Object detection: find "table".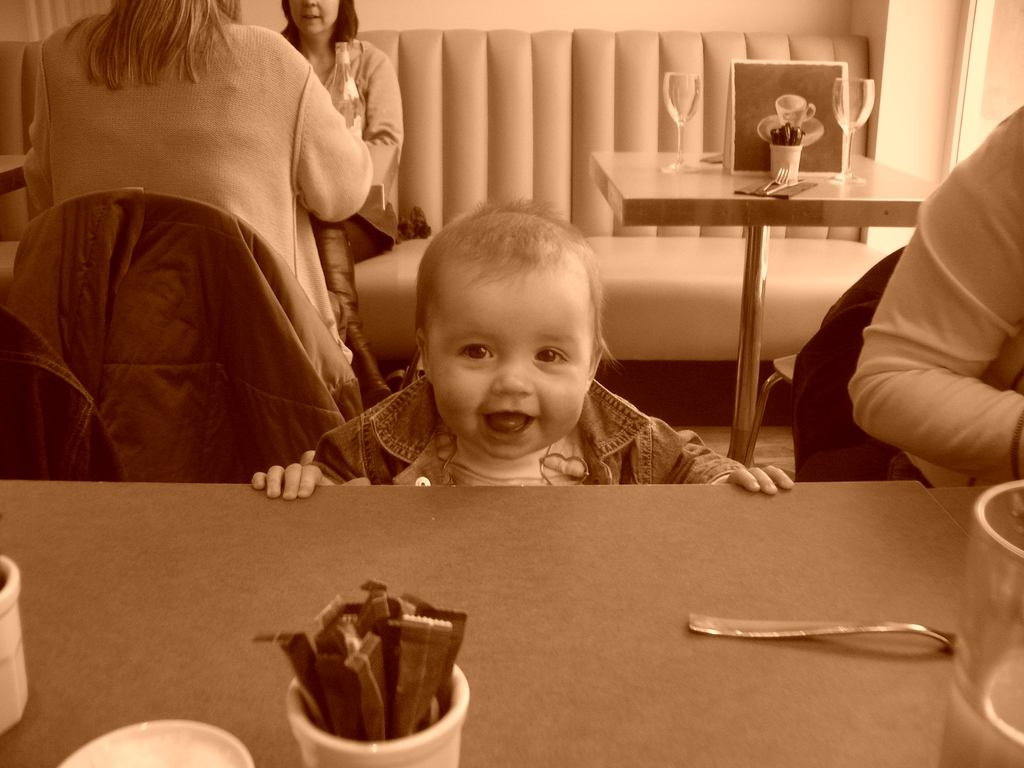
box(584, 150, 941, 466).
